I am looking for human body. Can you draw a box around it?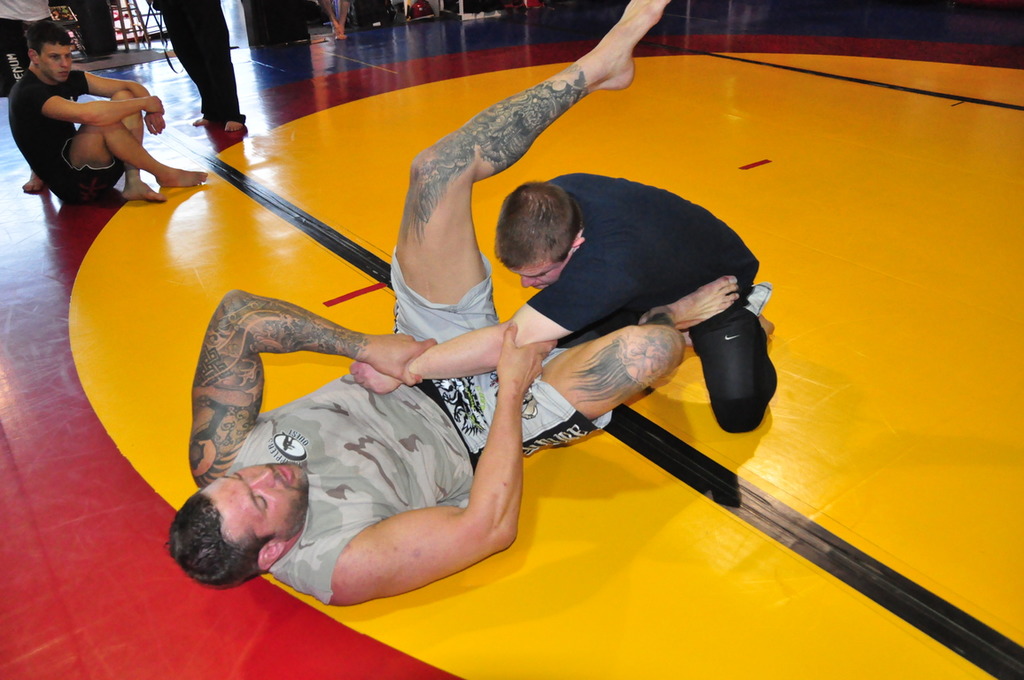
Sure, the bounding box is l=2, t=0, r=54, b=190.
